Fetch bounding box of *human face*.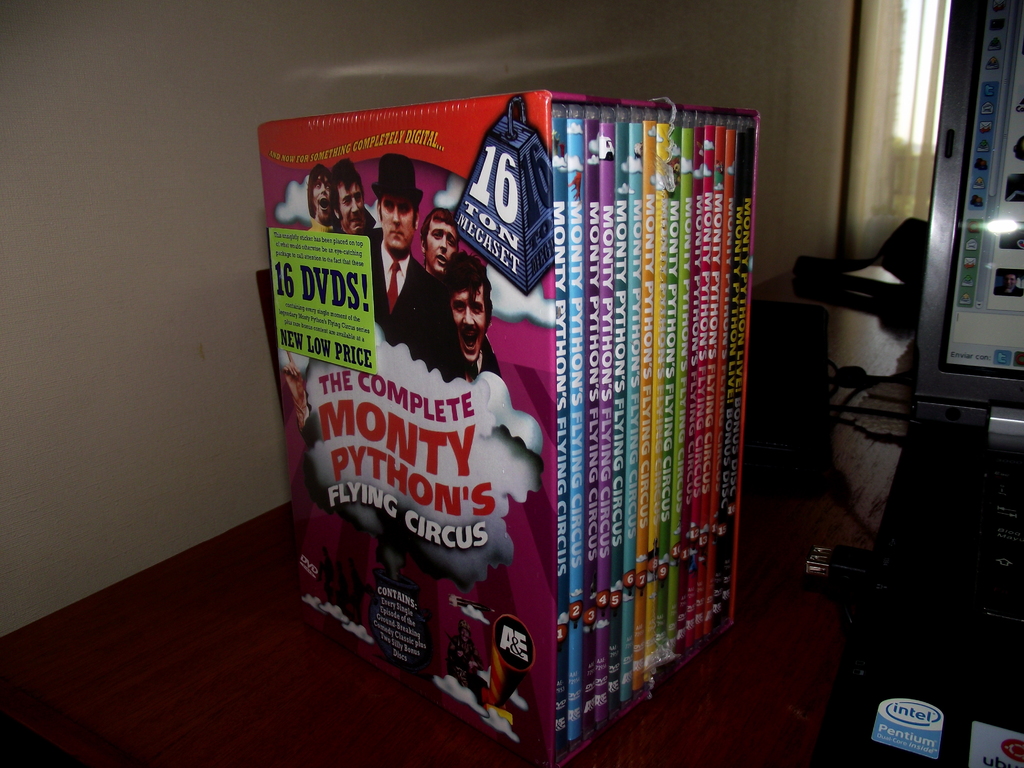
Bbox: bbox(427, 224, 456, 273).
